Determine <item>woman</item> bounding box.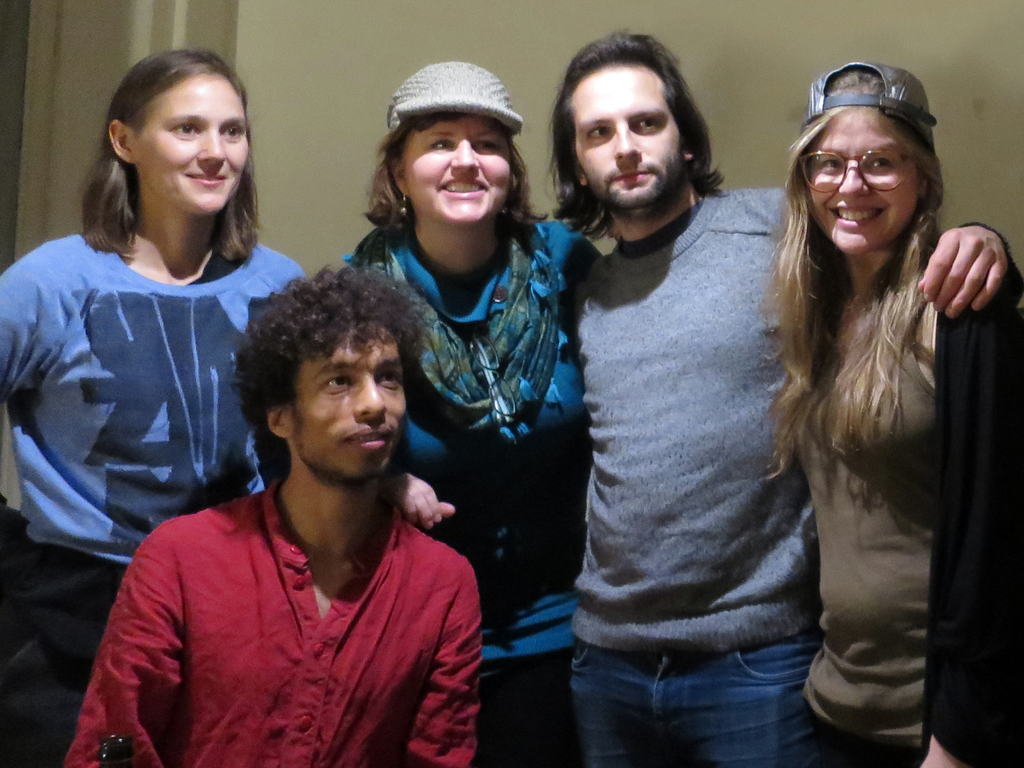
Determined: {"x1": 733, "y1": 66, "x2": 986, "y2": 767}.
